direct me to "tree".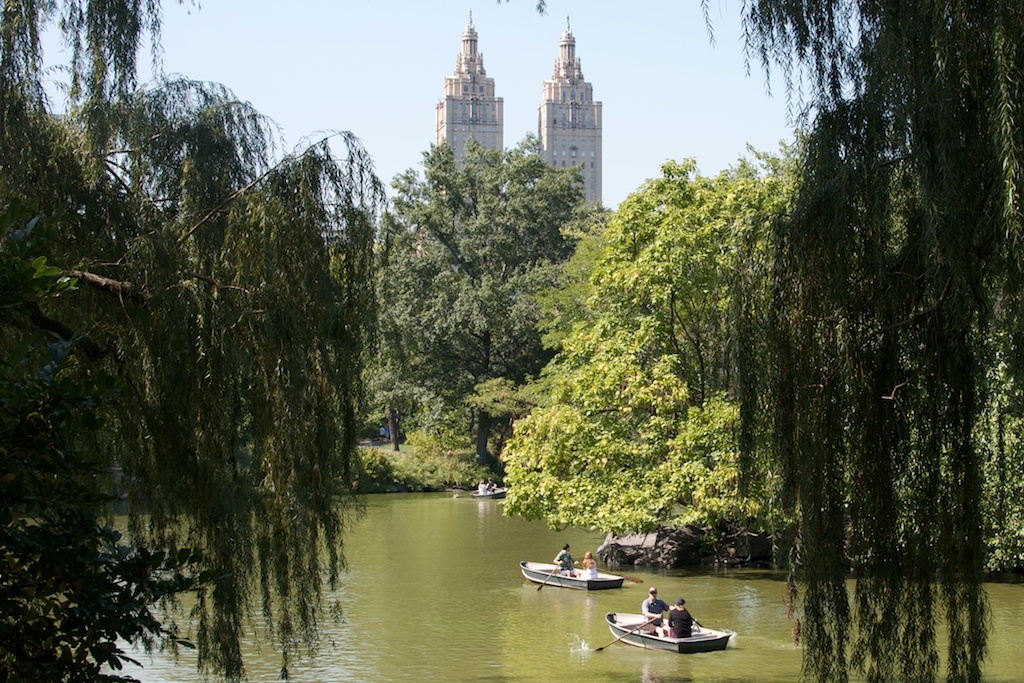
Direction: 503 0 1023 682.
